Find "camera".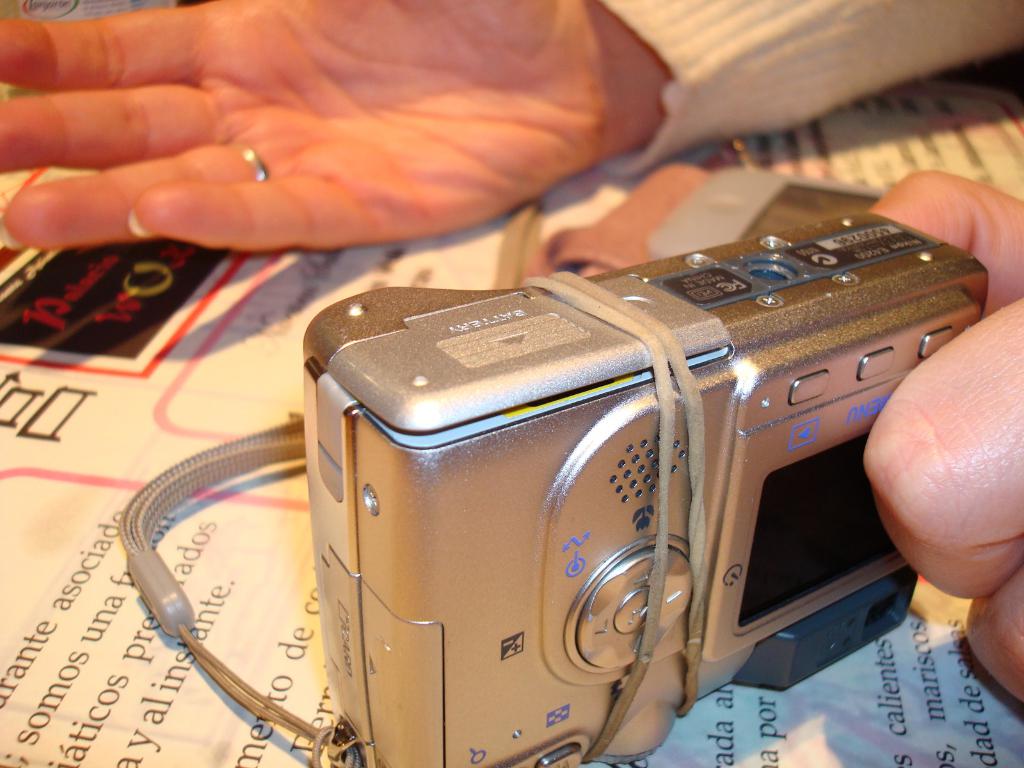
[x1=313, y1=195, x2=998, y2=767].
